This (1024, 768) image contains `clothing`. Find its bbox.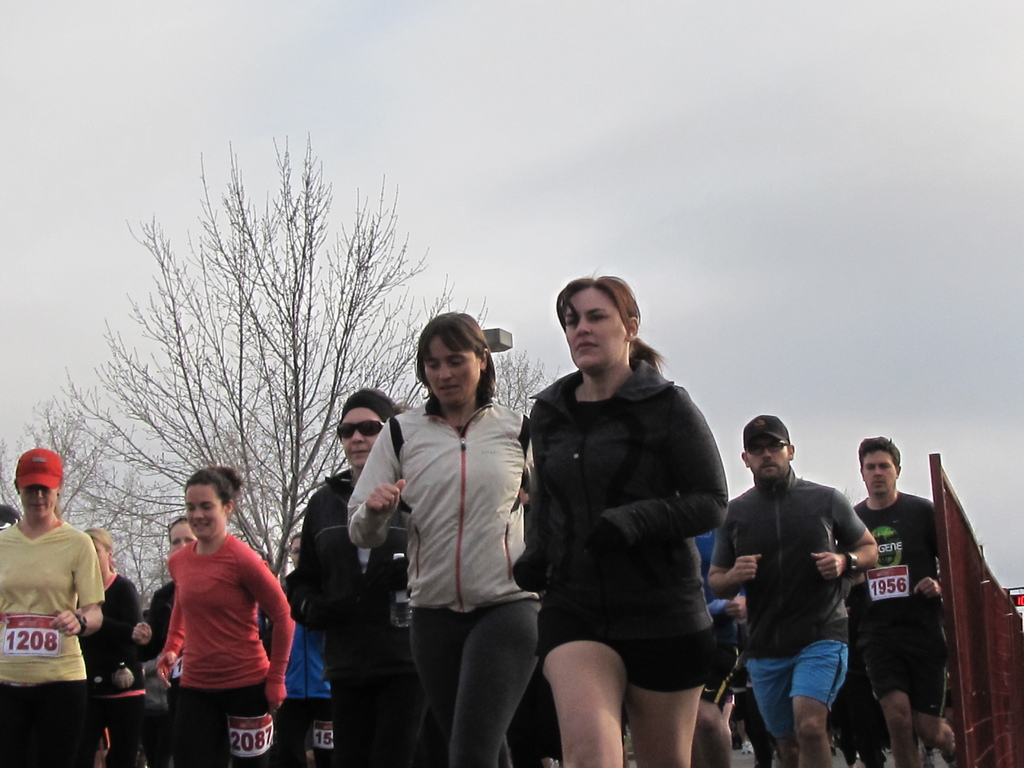
bbox(279, 467, 435, 765).
